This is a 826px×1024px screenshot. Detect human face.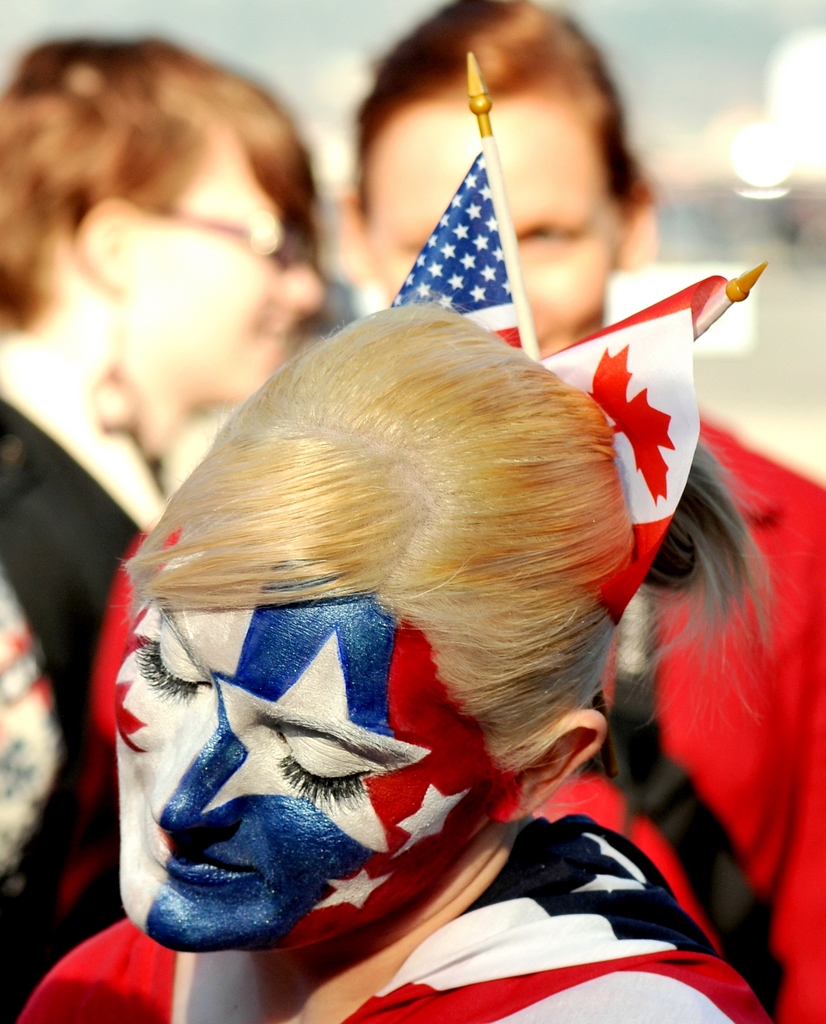
368:104:615:349.
